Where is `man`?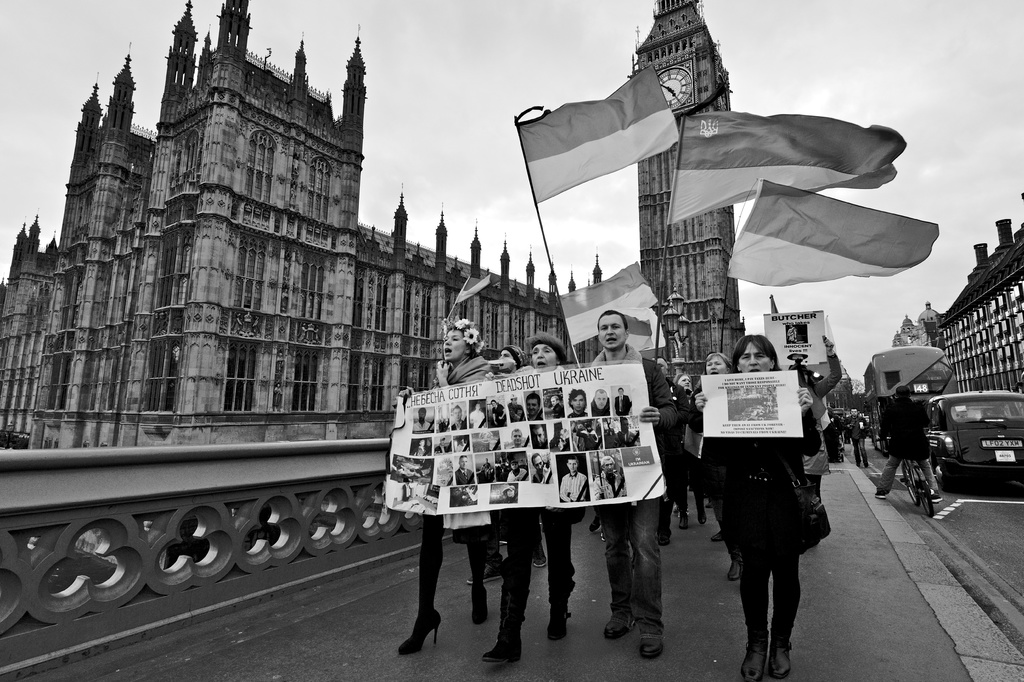
l=534, t=425, r=550, b=448.
